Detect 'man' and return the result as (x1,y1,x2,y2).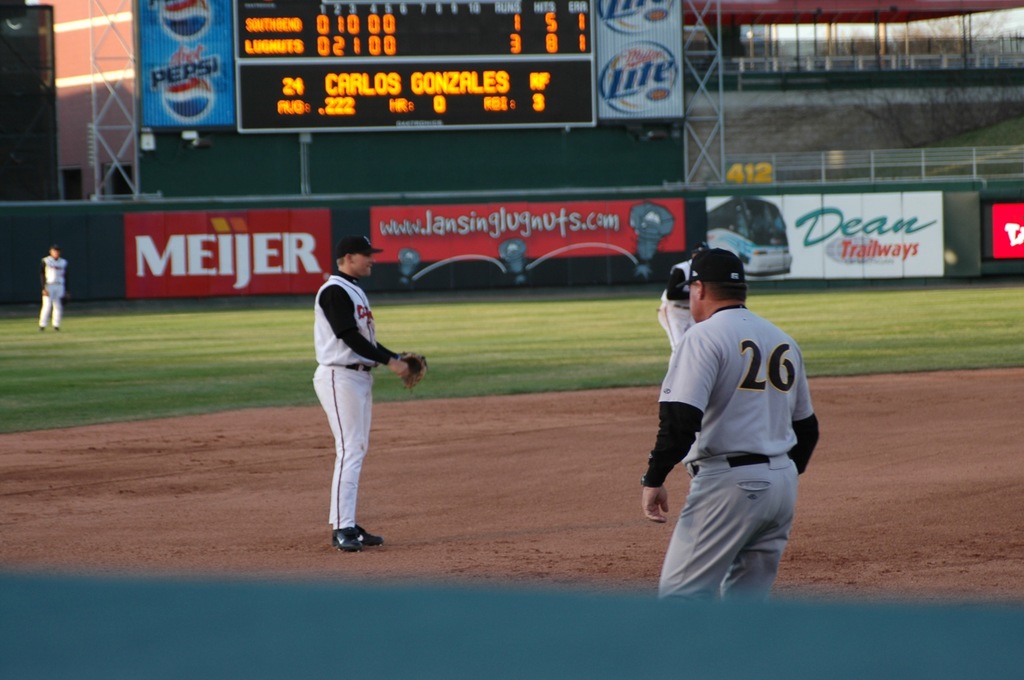
(312,228,428,553).
